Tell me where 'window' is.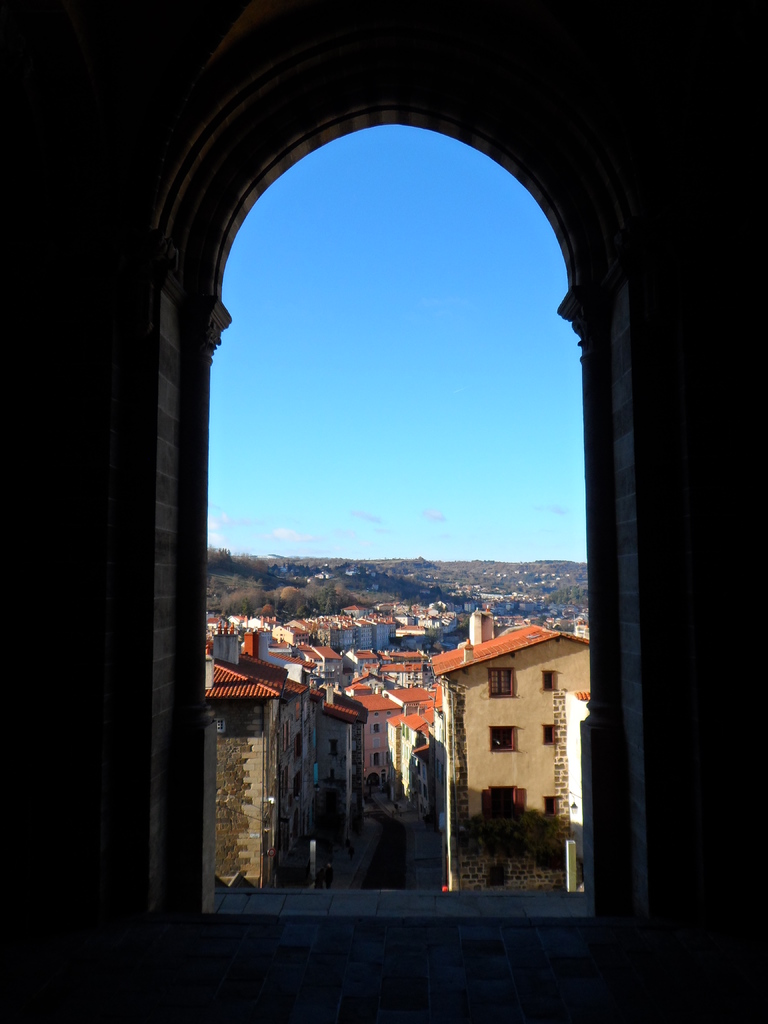
'window' is at 543/671/558/690.
